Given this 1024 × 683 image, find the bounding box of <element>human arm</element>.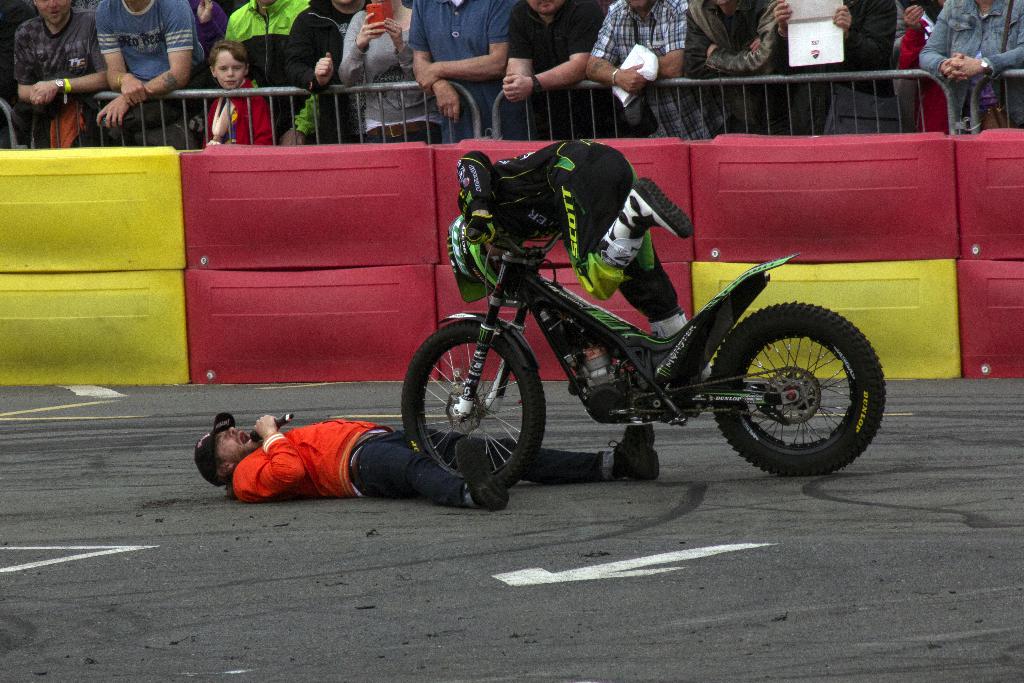
(left=682, top=2, right=781, bottom=76).
